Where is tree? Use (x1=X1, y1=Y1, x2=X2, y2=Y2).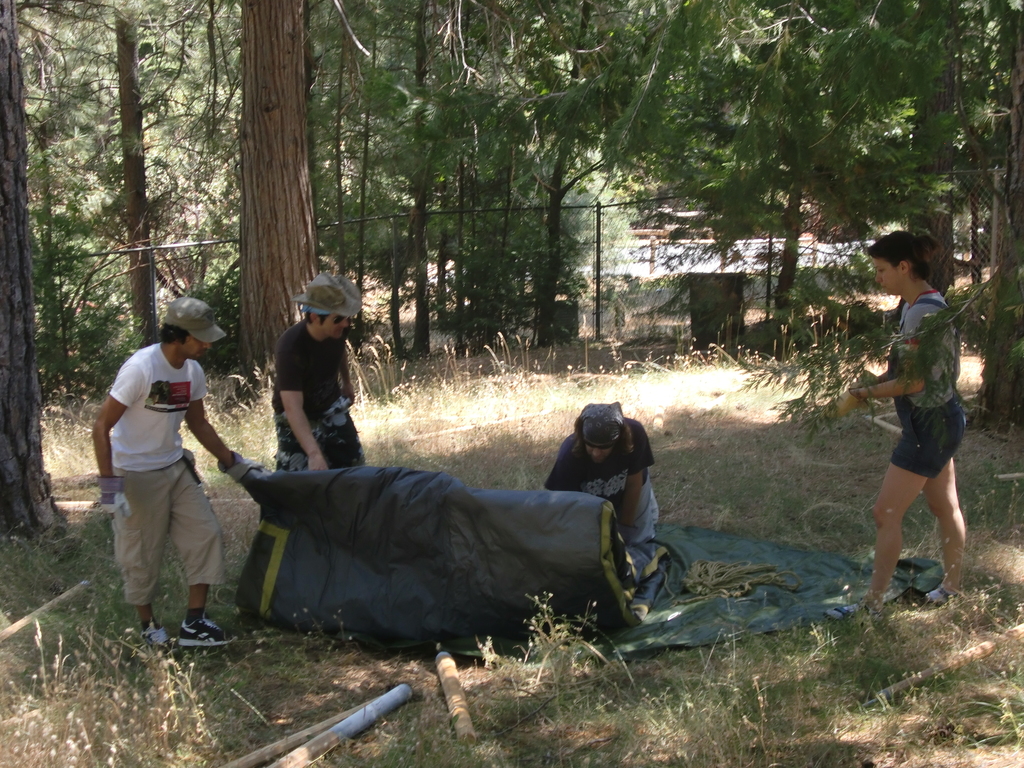
(x1=52, y1=0, x2=234, y2=426).
